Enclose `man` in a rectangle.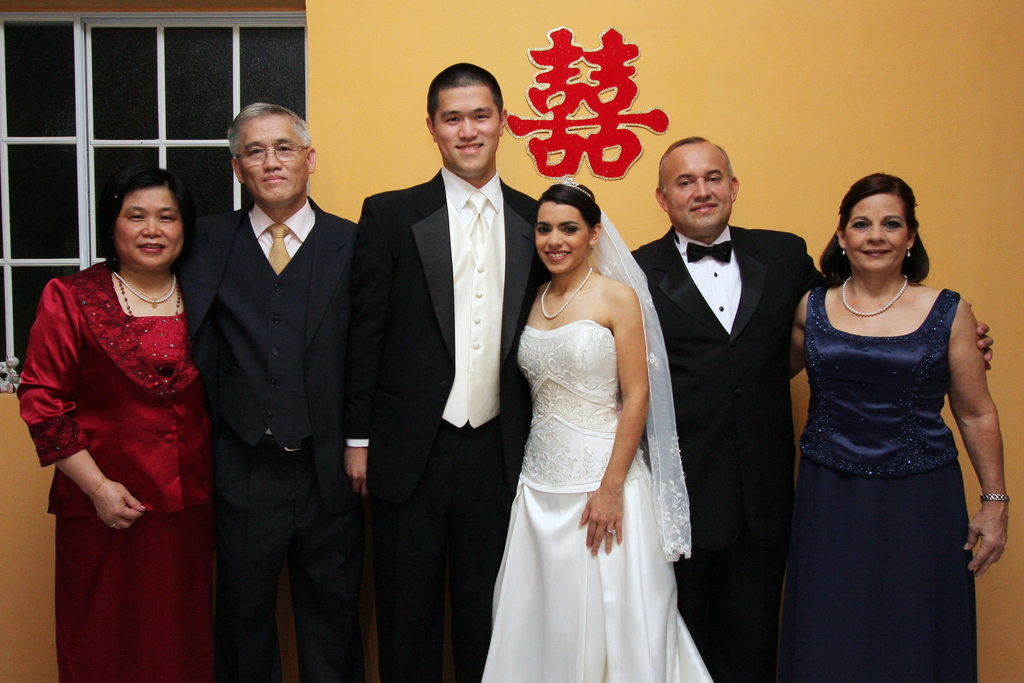
bbox(631, 134, 996, 682).
